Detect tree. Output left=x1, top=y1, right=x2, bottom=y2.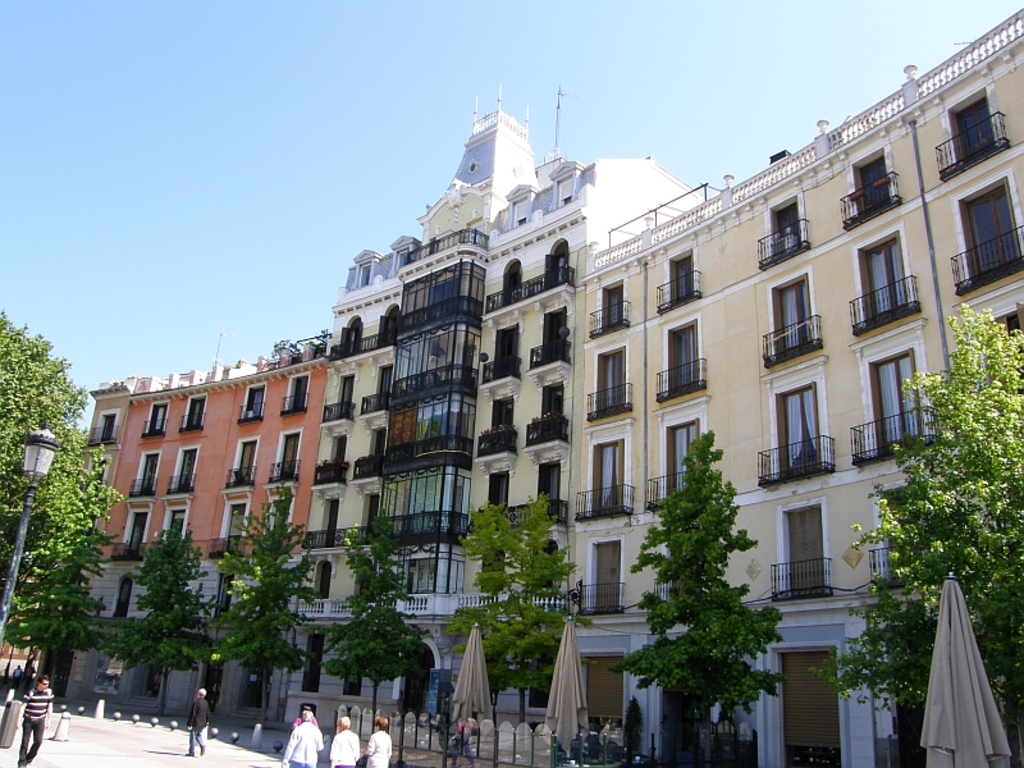
left=0, top=305, right=123, bottom=640.
